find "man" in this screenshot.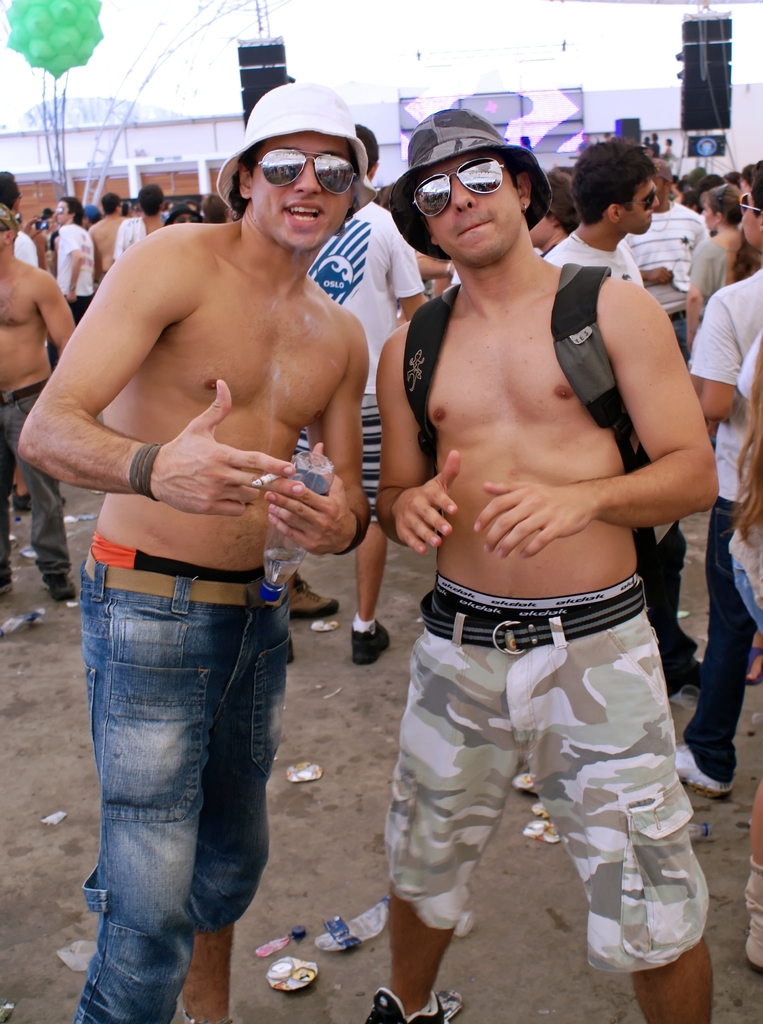
The bounding box for "man" is 663:163:762:785.
